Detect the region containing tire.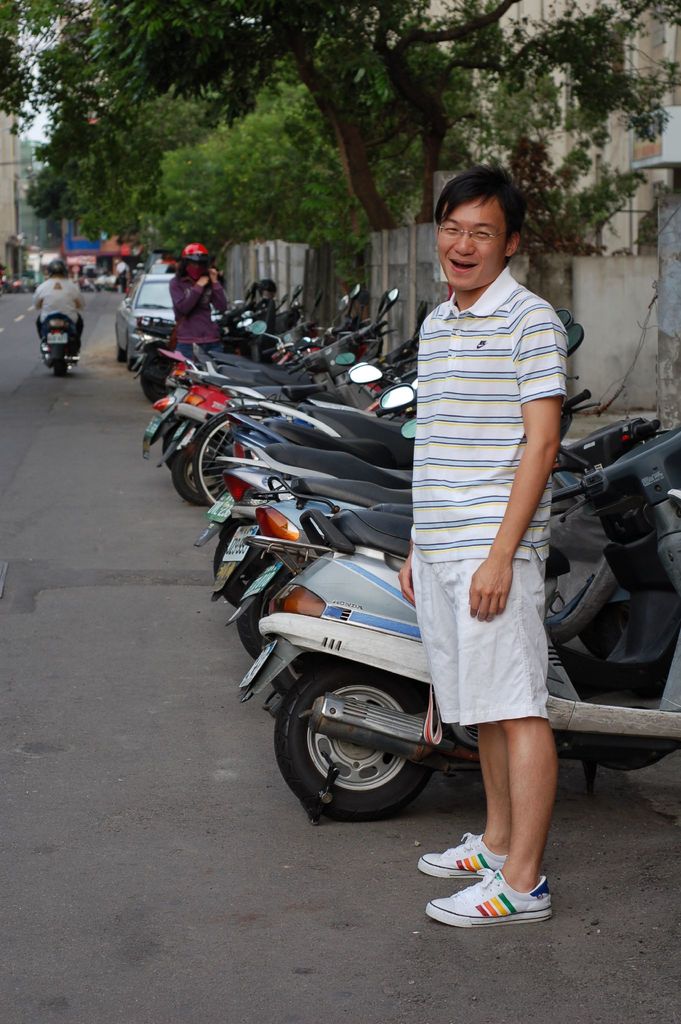
[x1=284, y1=670, x2=448, y2=825].
